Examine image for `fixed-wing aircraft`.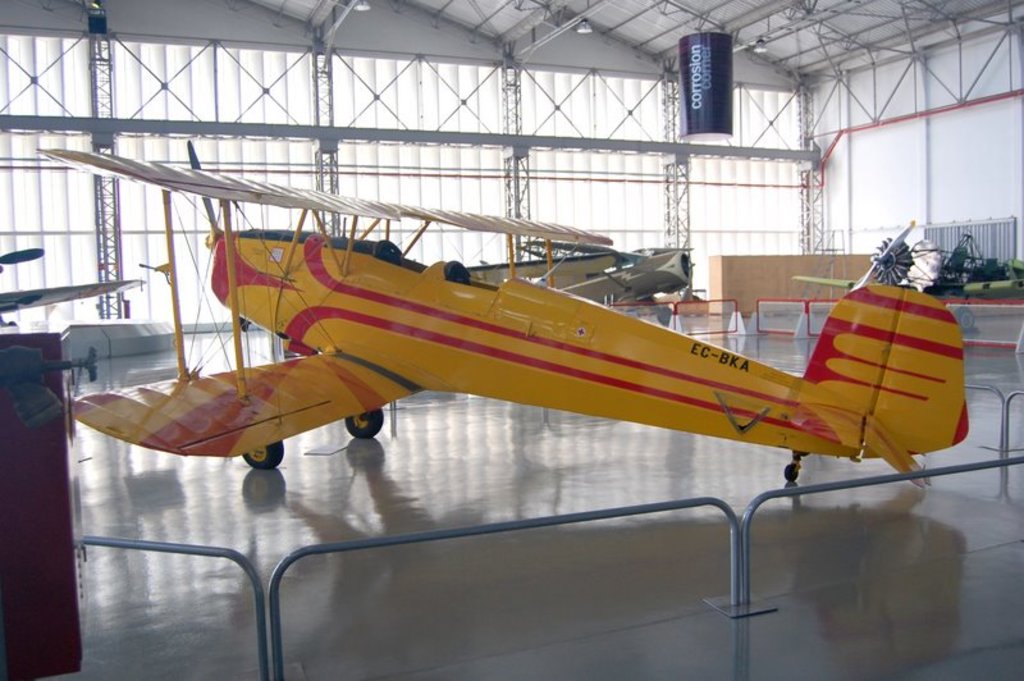
Examination result: locate(61, 141, 974, 484).
